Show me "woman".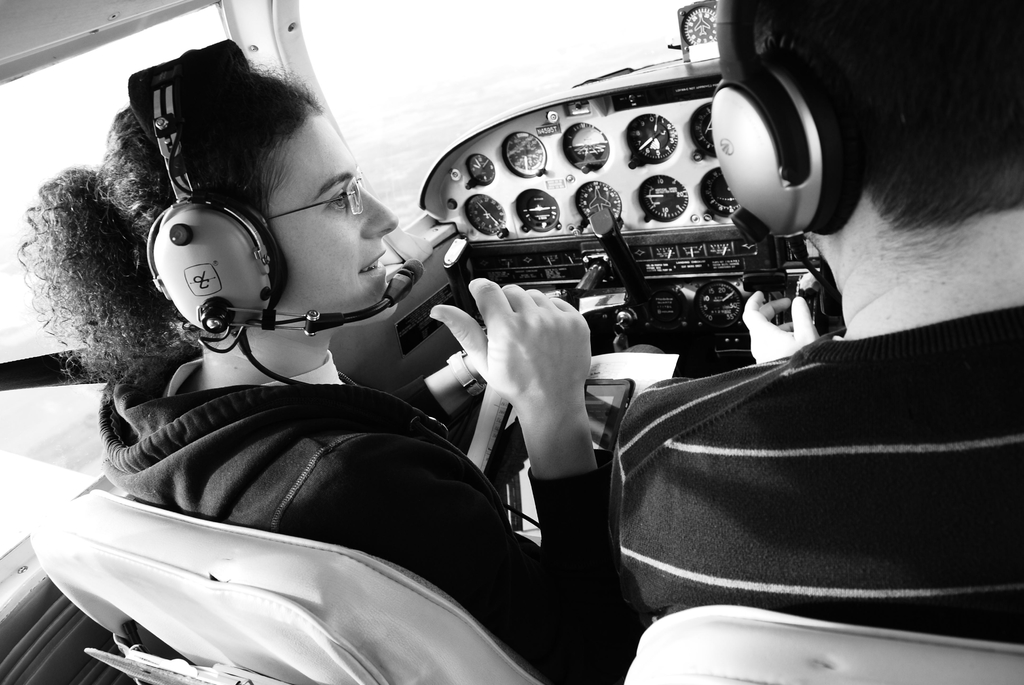
"woman" is here: x1=15 y1=63 x2=595 y2=676.
